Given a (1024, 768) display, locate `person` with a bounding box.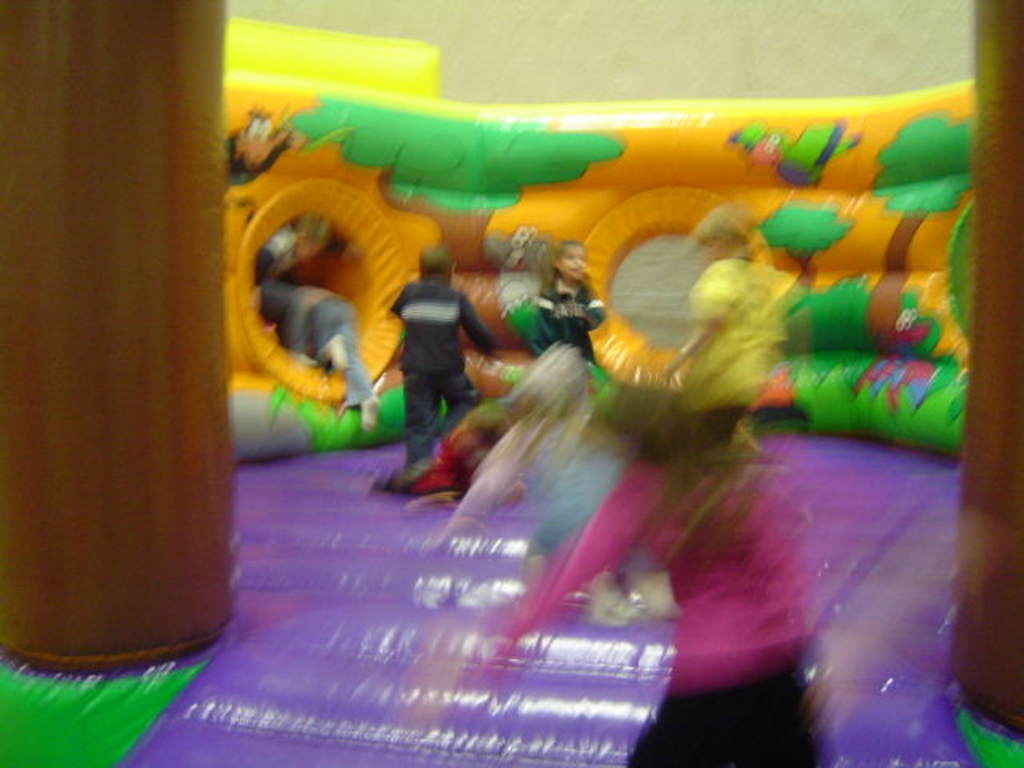
Located: l=254, t=208, r=338, b=339.
